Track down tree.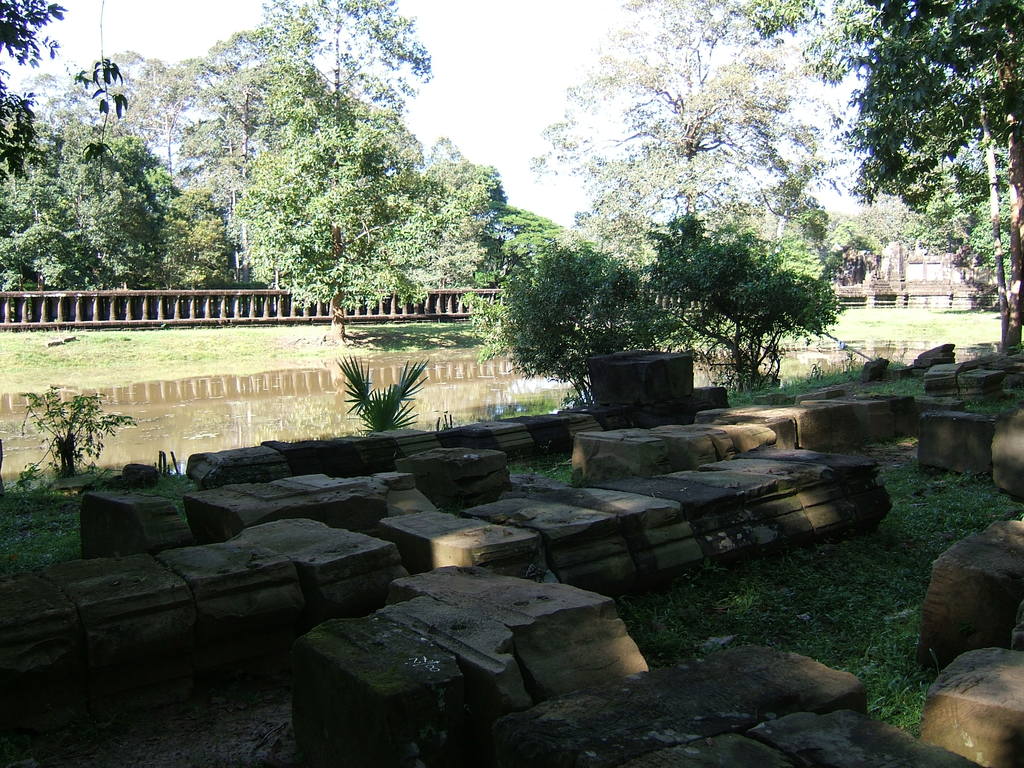
Tracked to (left=0, top=0, right=132, bottom=197).
